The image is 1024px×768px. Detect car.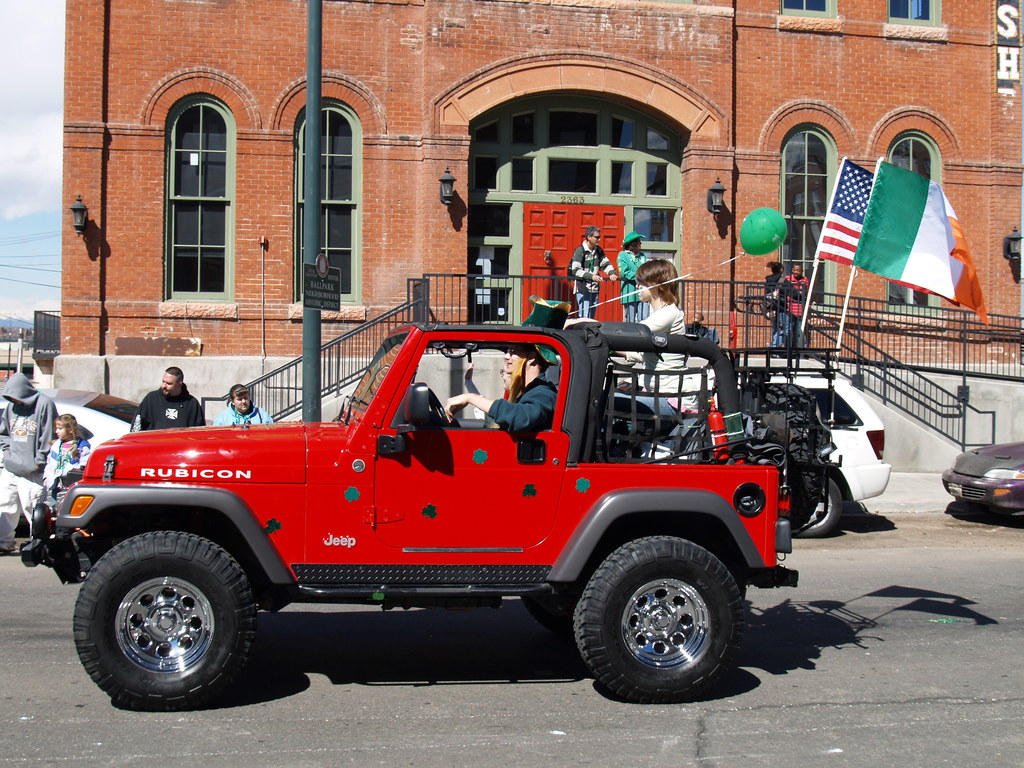
Detection: x1=609 y1=375 x2=892 y2=539.
